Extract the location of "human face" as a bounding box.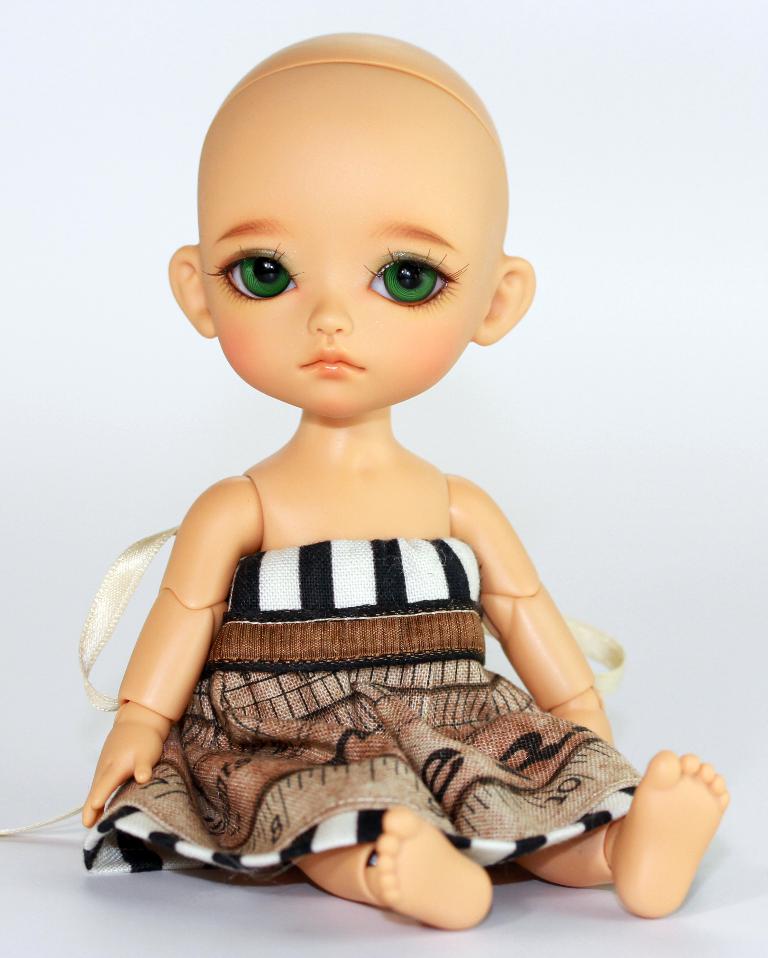
{"left": 195, "top": 102, "right": 505, "bottom": 415}.
